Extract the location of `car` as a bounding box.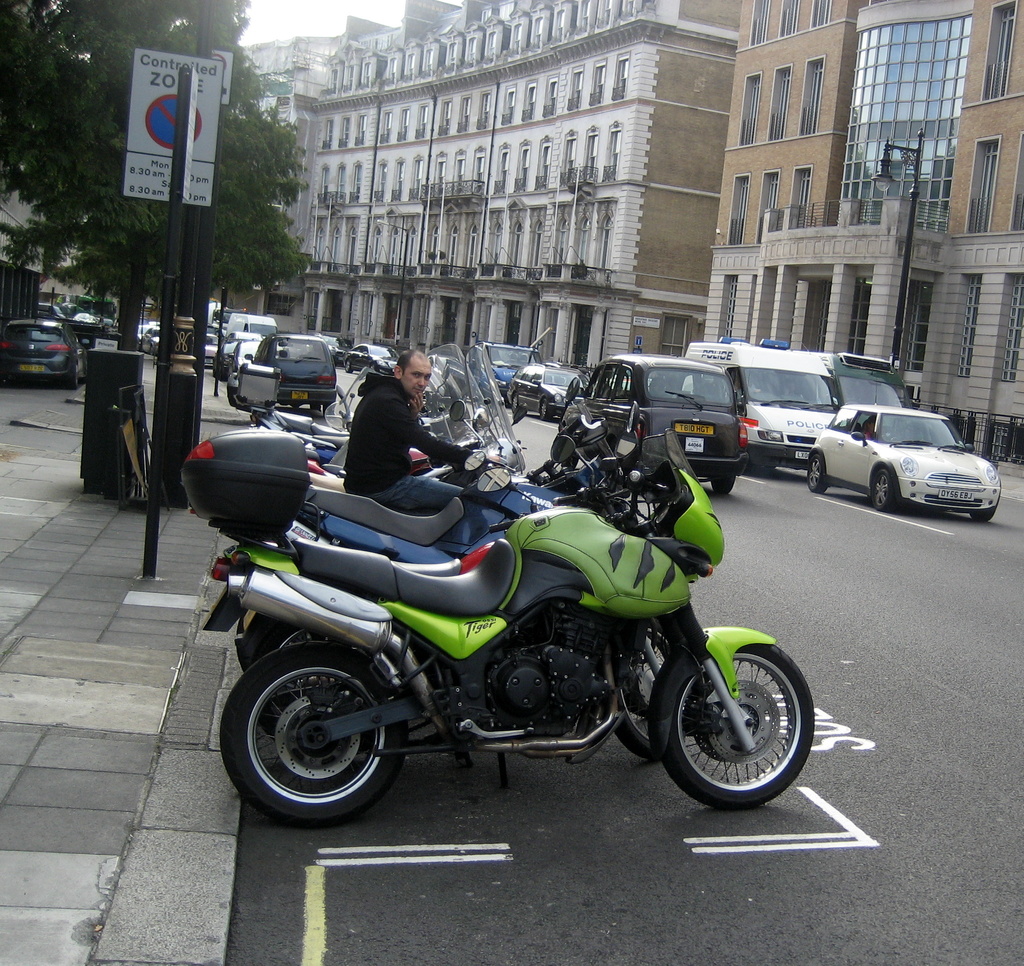
(x1=447, y1=339, x2=551, y2=401).
